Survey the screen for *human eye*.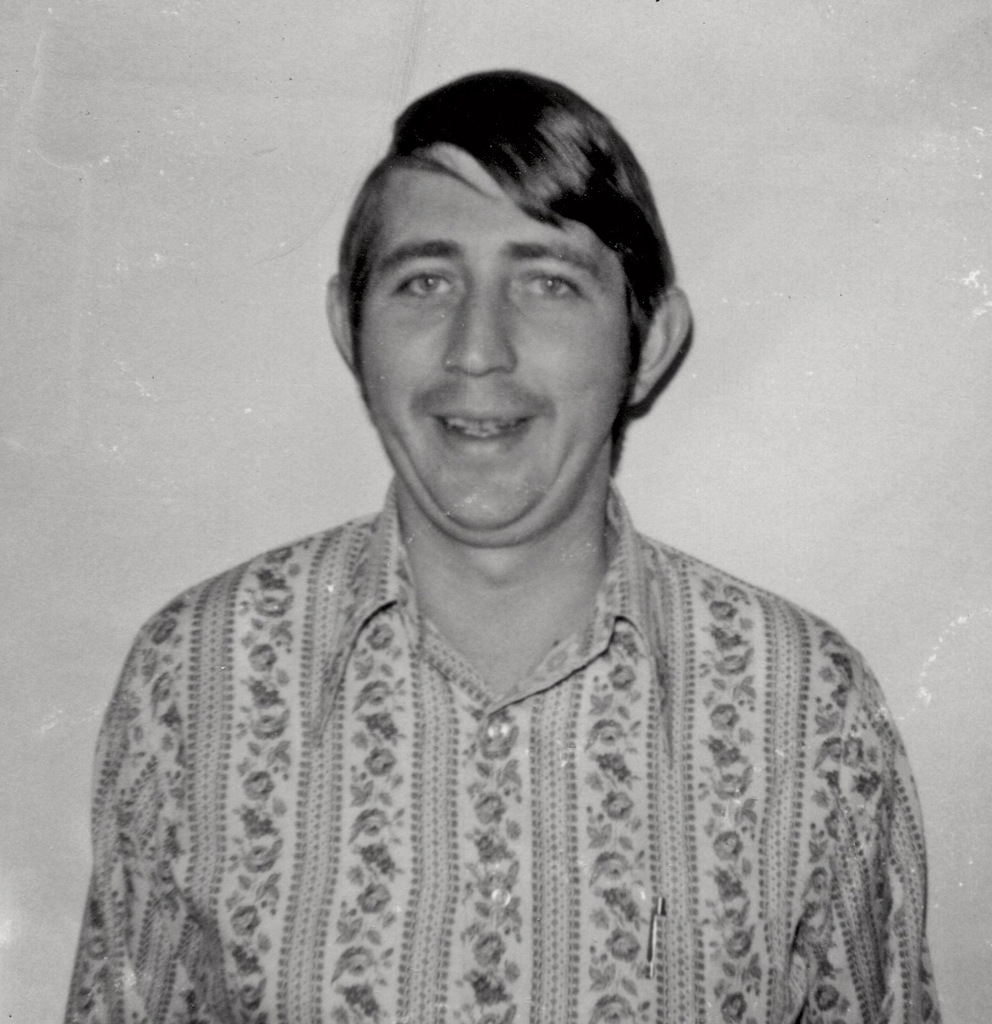
Survey found: (394,265,457,303).
